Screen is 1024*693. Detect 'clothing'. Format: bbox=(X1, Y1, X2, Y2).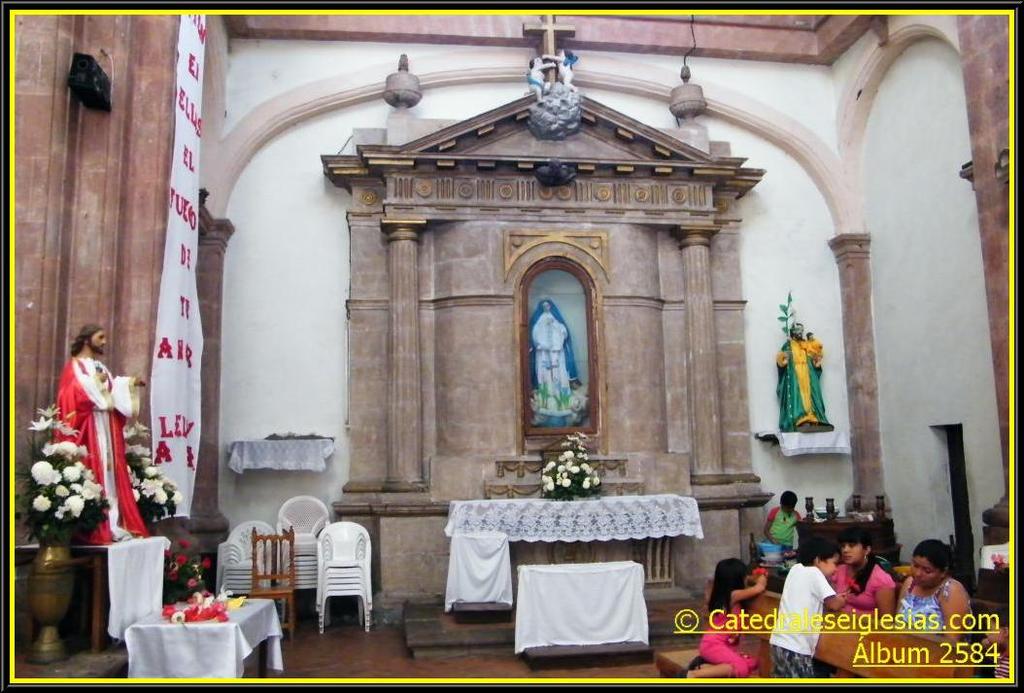
bbox=(763, 504, 801, 544).
